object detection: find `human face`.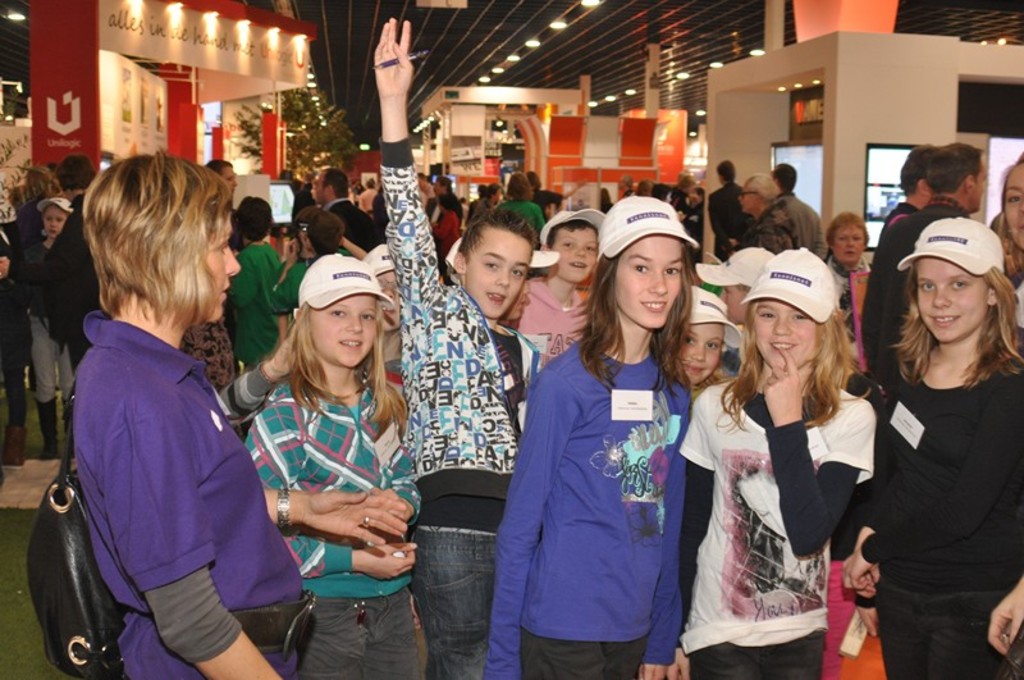
312:296:376:373.
